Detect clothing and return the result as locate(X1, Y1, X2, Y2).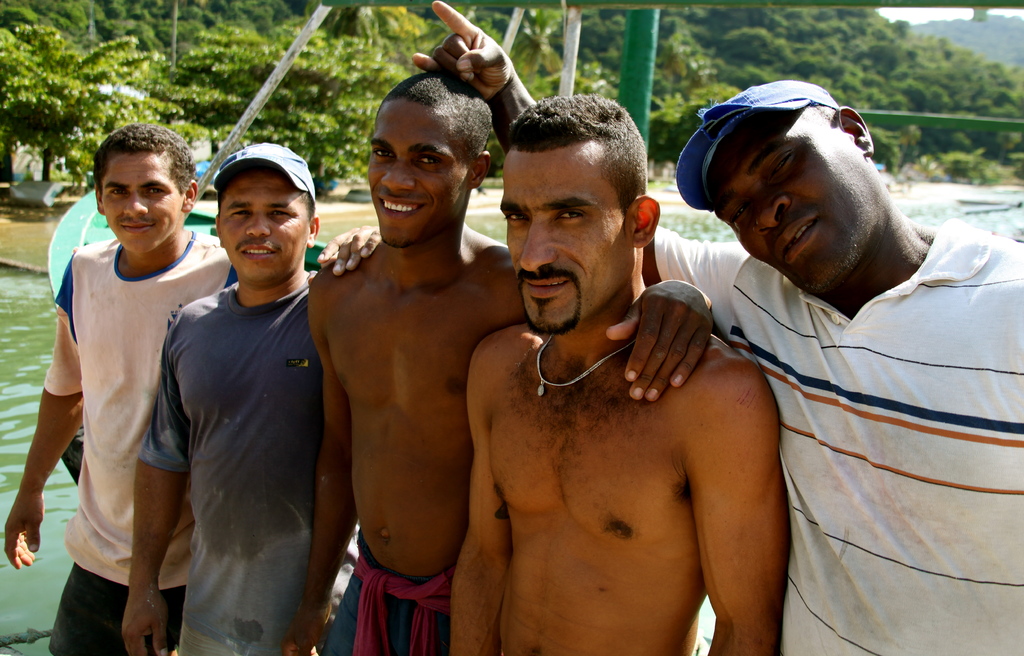
locate(318, 538, 450, 655).
